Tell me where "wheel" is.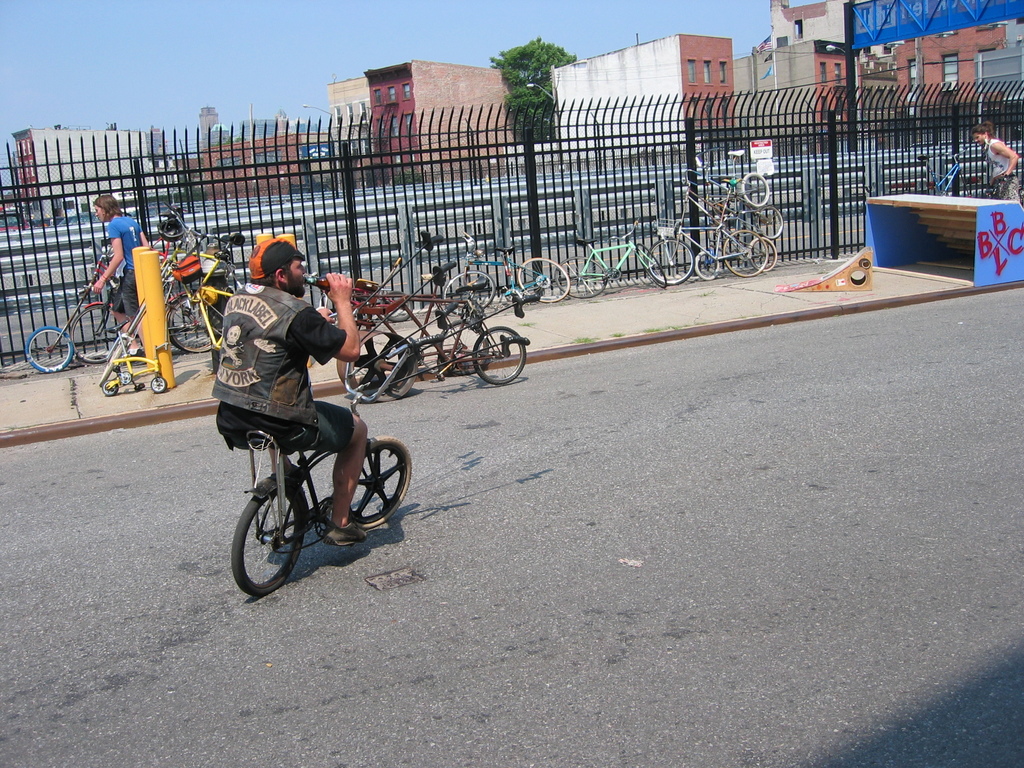
"wheel" is at <region>26, 325, 71, 374</region>.
